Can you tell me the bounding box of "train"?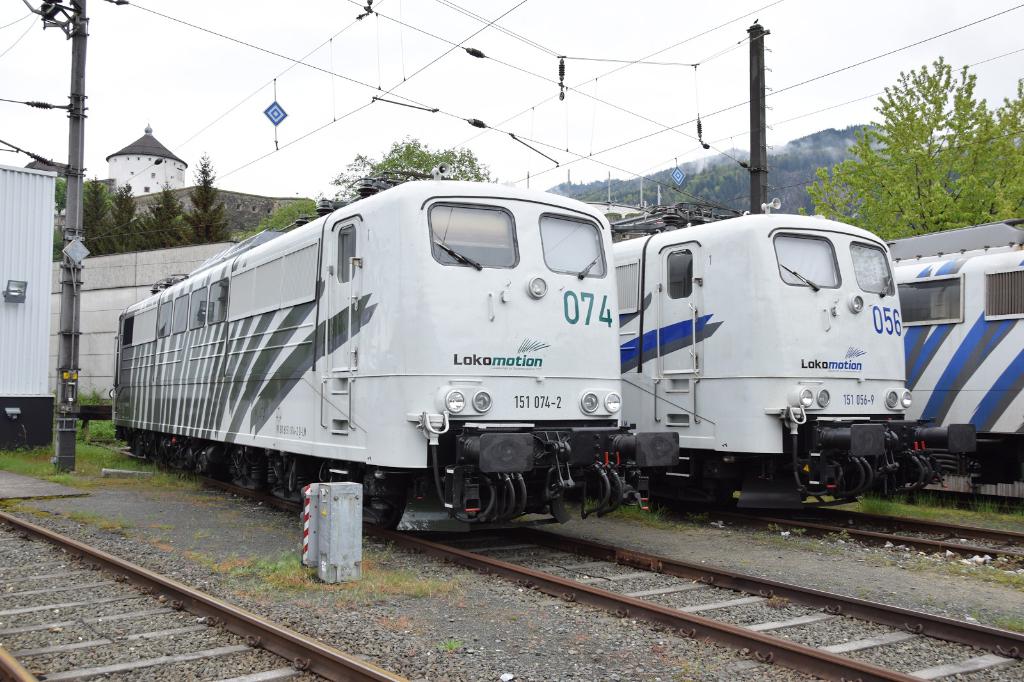
bbox(885, 220, 1023, 482).
